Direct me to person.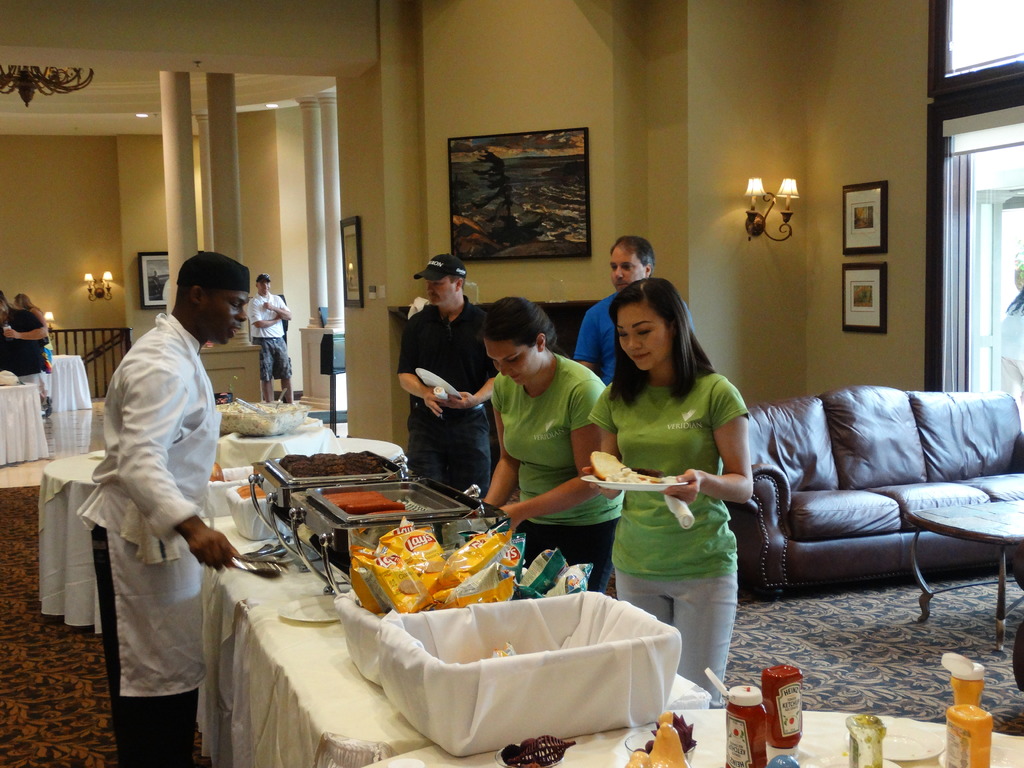
Direction: <box>77,230,243,759</box>.
